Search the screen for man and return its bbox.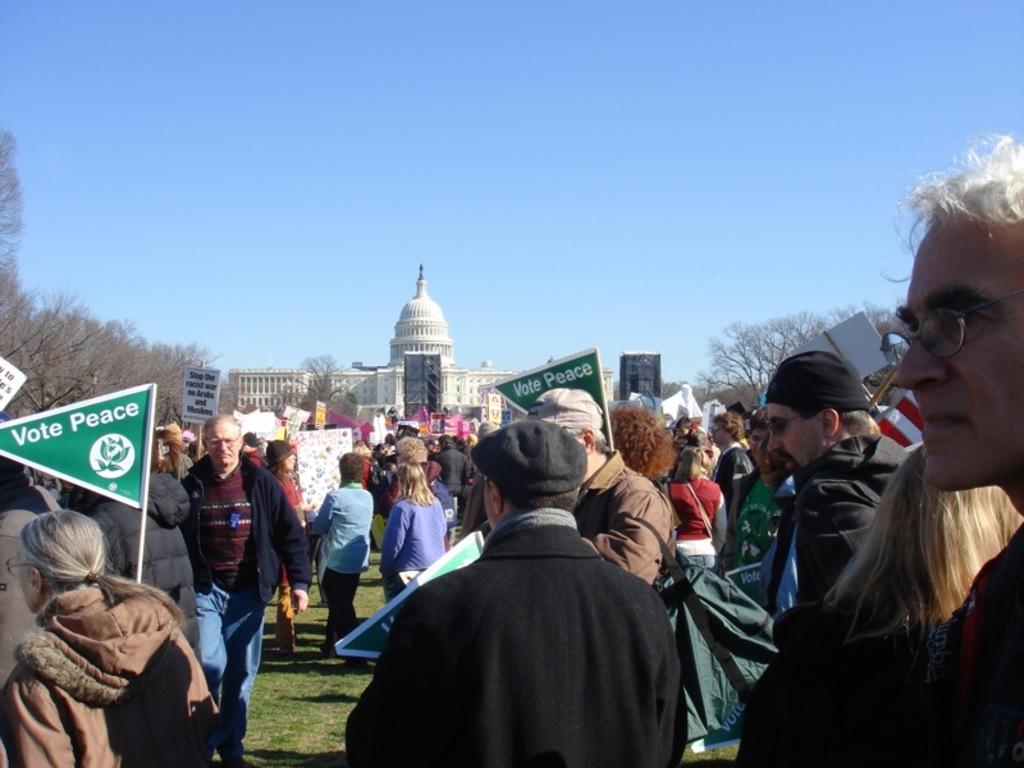
Found: 242/428/269/471.
